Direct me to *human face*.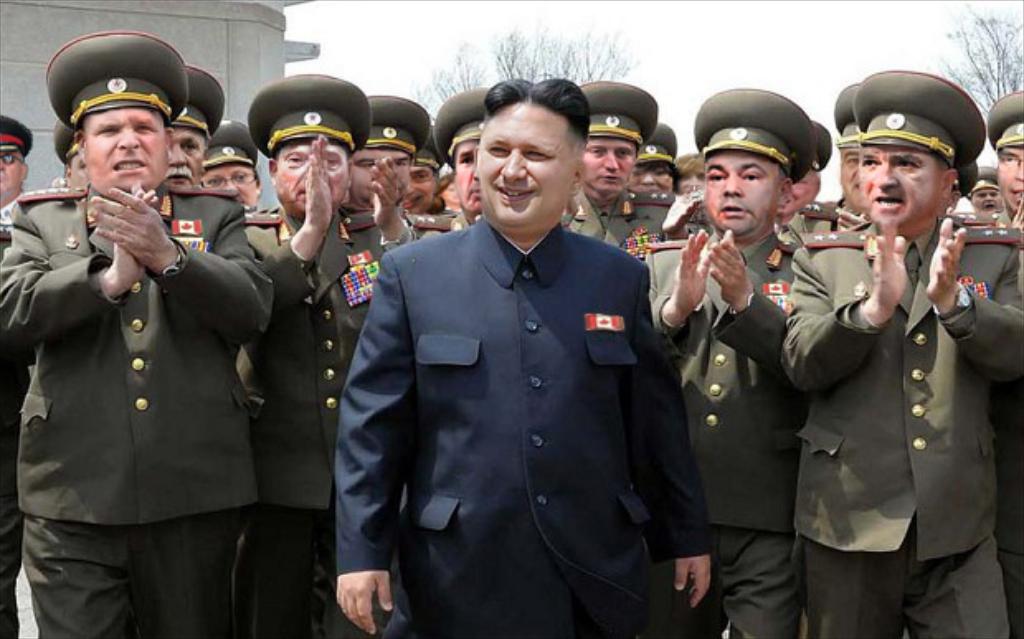
Direction: <box>633,160,677,192</box>.
